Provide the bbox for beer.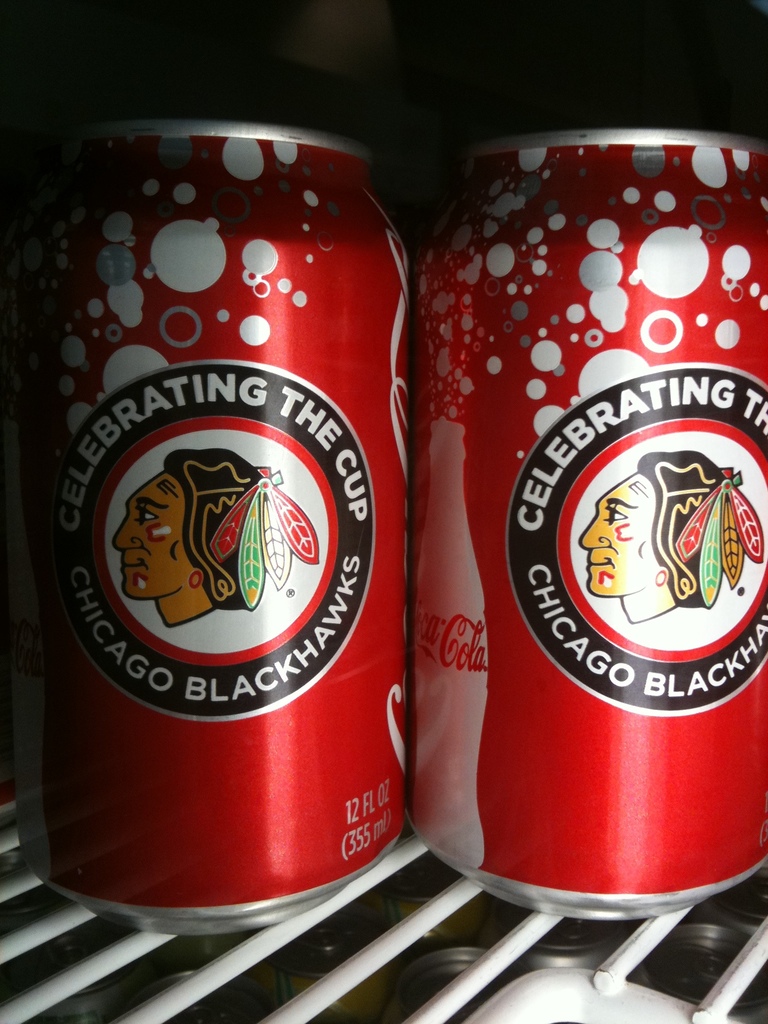
{"x1": 406, "y1": 134, "x2": 767, "y2": 927}.
